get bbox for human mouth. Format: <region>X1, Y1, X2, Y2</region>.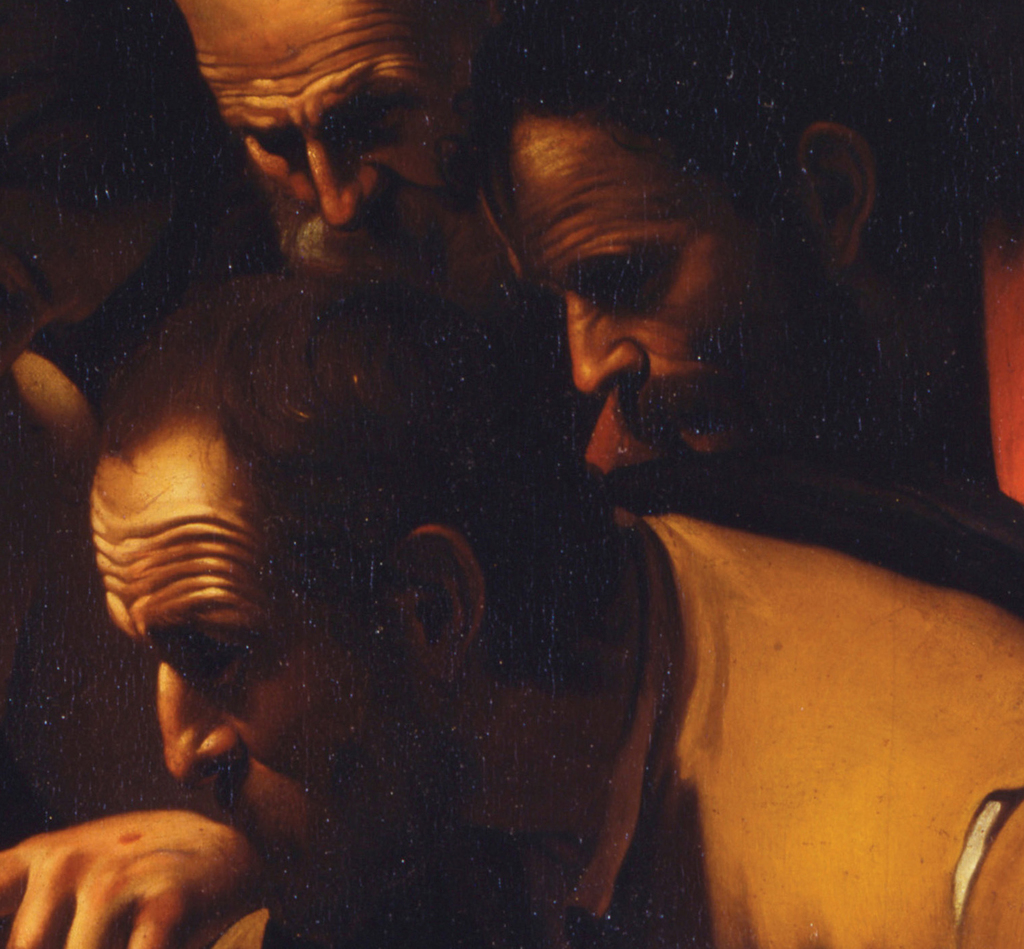
<region>230, 799, 286, 862</region>.
